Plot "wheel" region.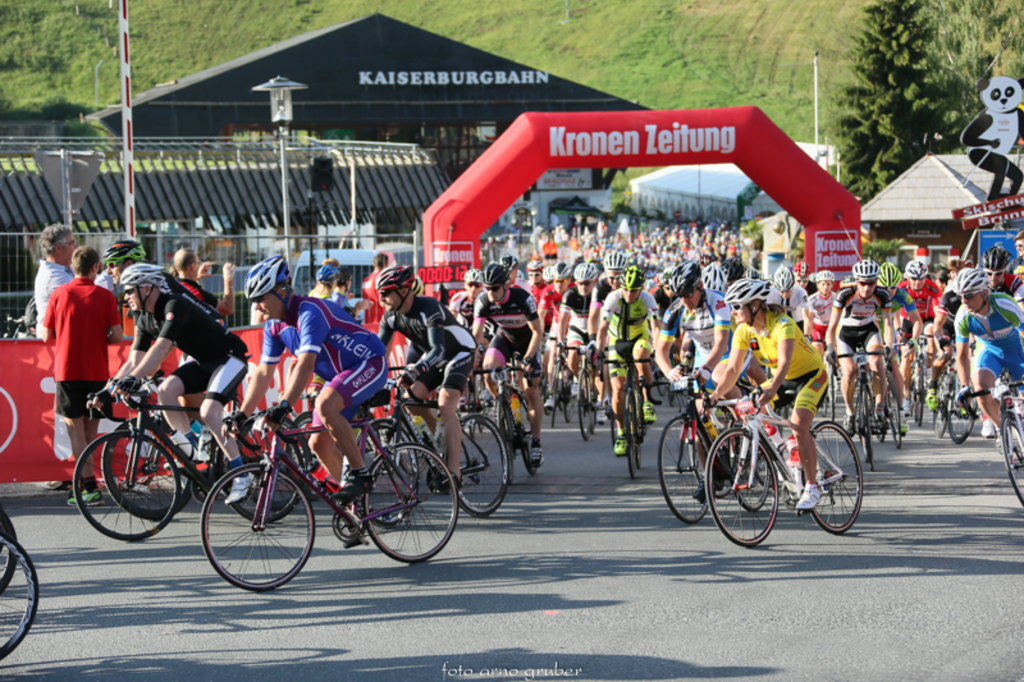
Plotted at 1001:418:1023:511.
